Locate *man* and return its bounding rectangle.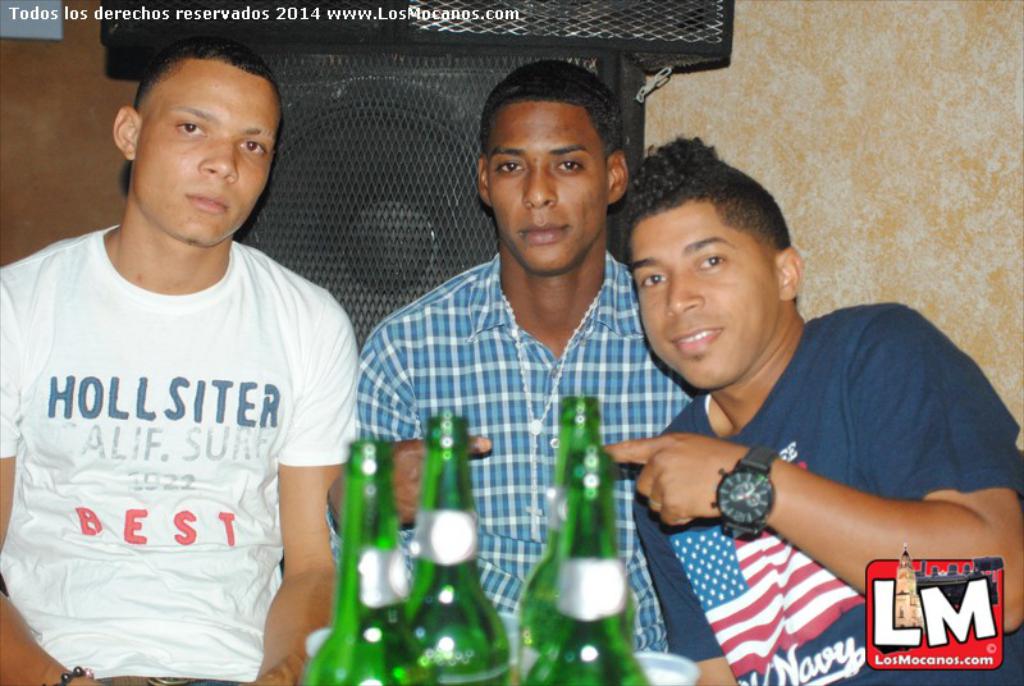
rect(0, 37, 361, 685).
